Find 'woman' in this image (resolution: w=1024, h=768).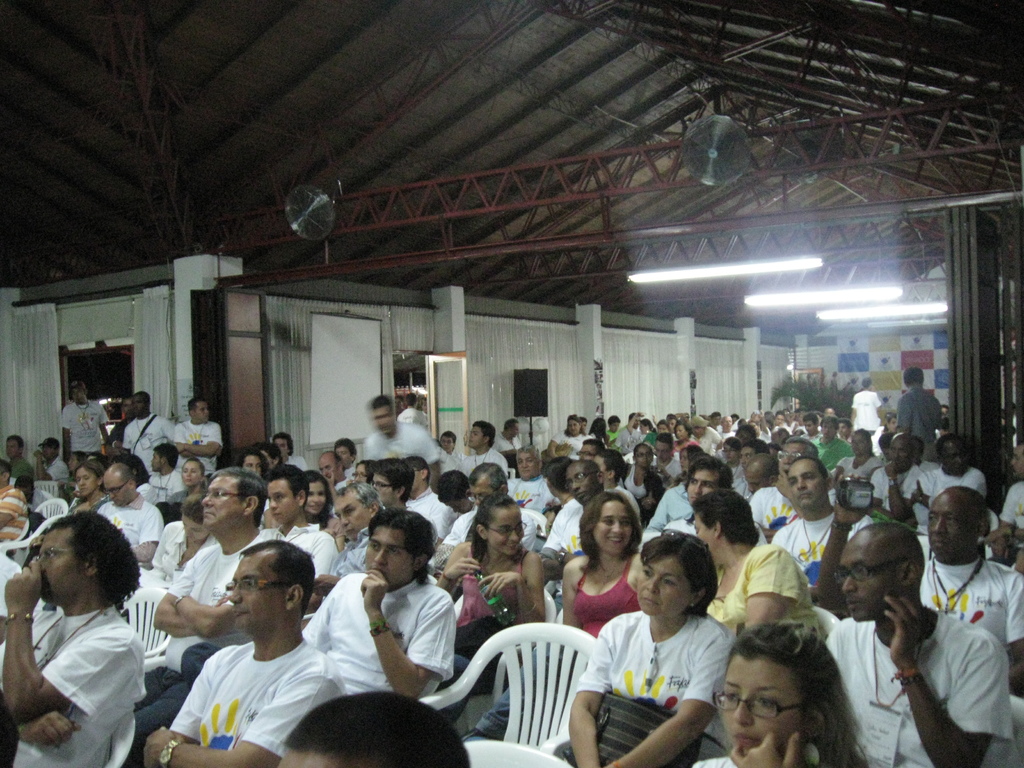
<region>344, 458, 376, 488</region>.
